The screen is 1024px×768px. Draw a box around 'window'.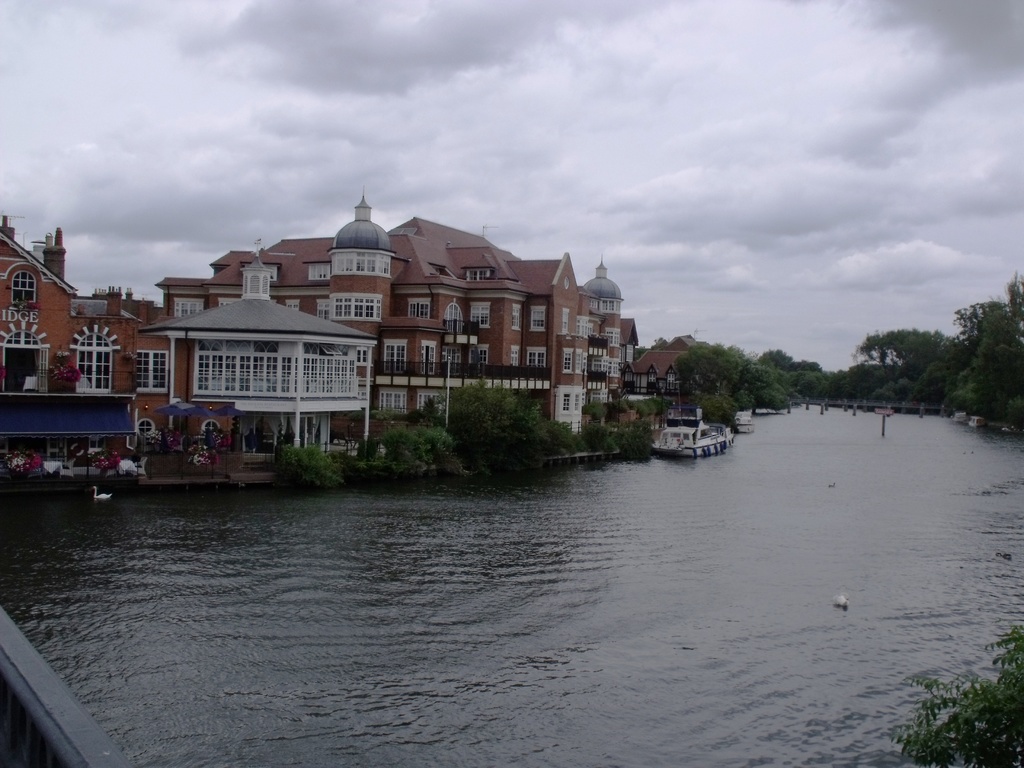
(x1=575, y1=349, x2=583, y2=372).
